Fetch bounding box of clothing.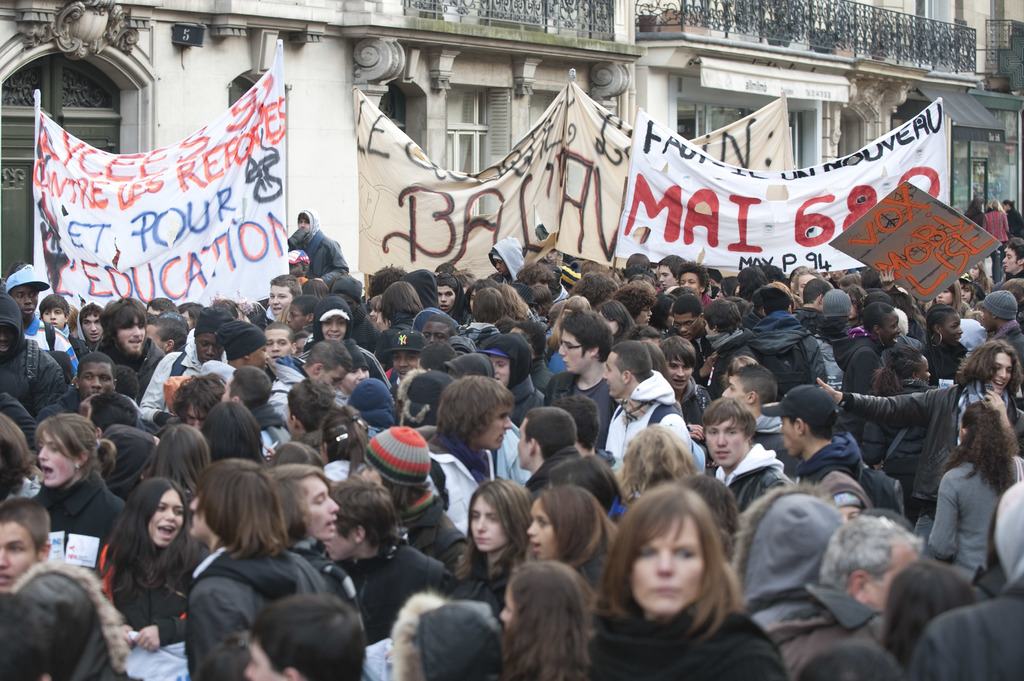
Bbox: detection(861, 363, 938, 457).
